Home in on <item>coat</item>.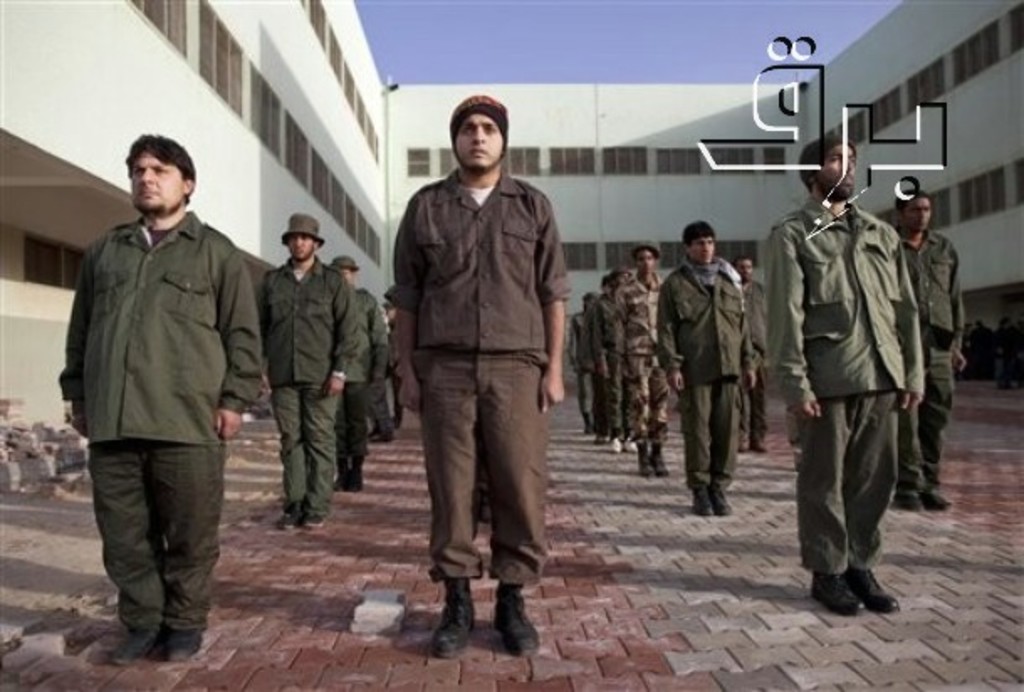
Homed in at <region>885, 233, 964, 354</region>.
